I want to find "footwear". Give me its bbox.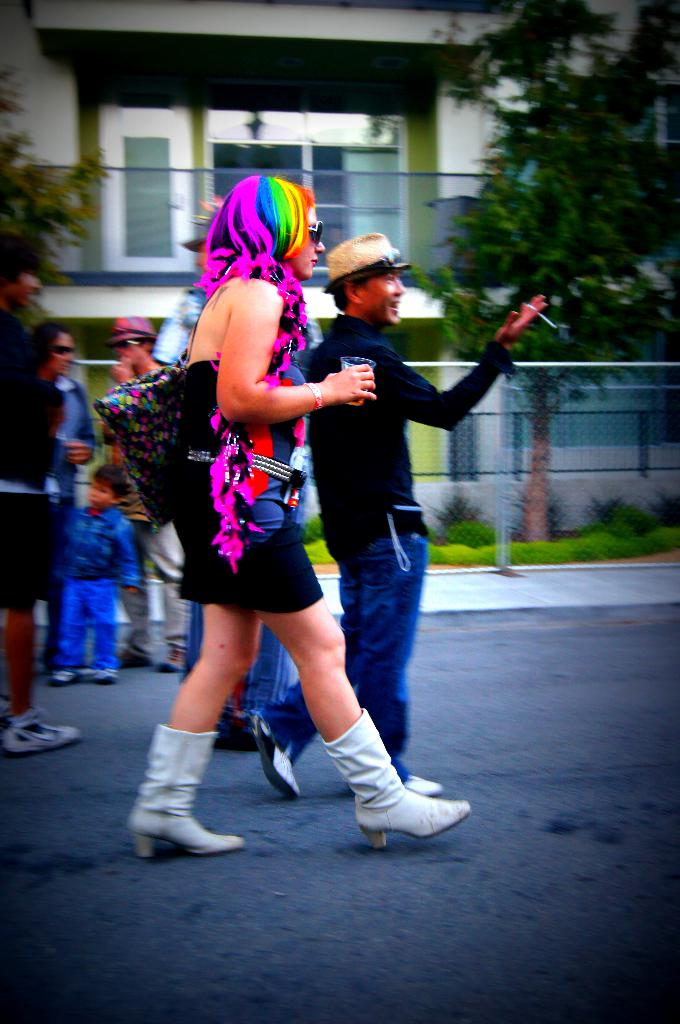
region(407, 769, 452, 790).
